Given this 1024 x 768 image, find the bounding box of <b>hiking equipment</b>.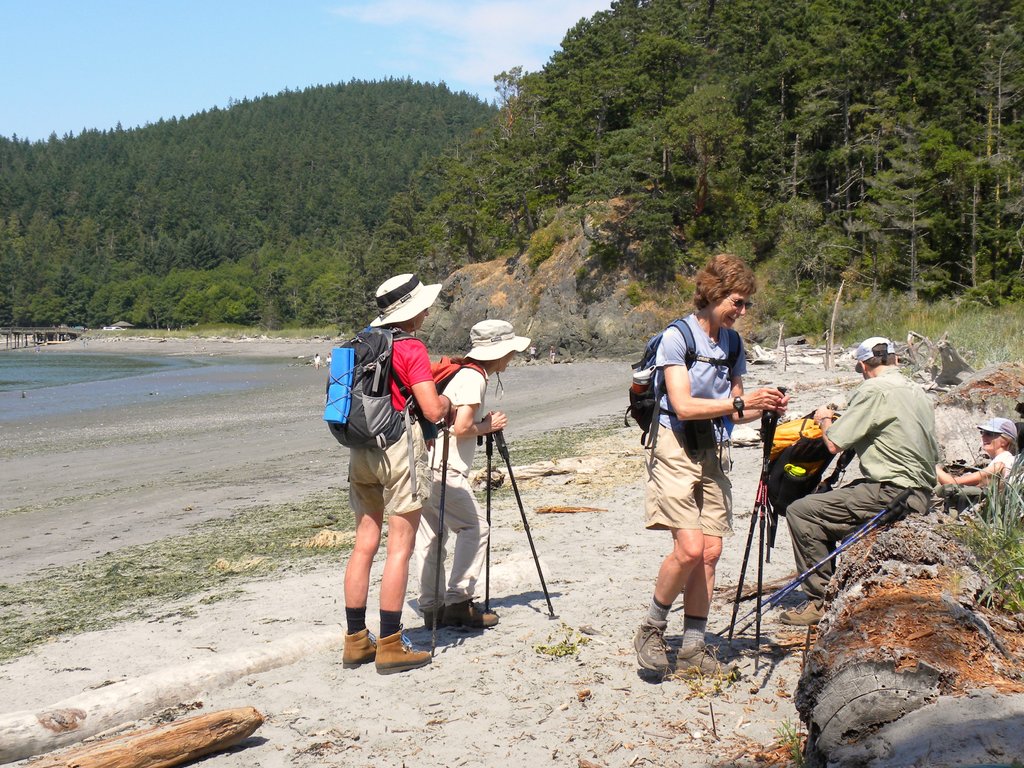
BBox(418, 354, 490, 446).
